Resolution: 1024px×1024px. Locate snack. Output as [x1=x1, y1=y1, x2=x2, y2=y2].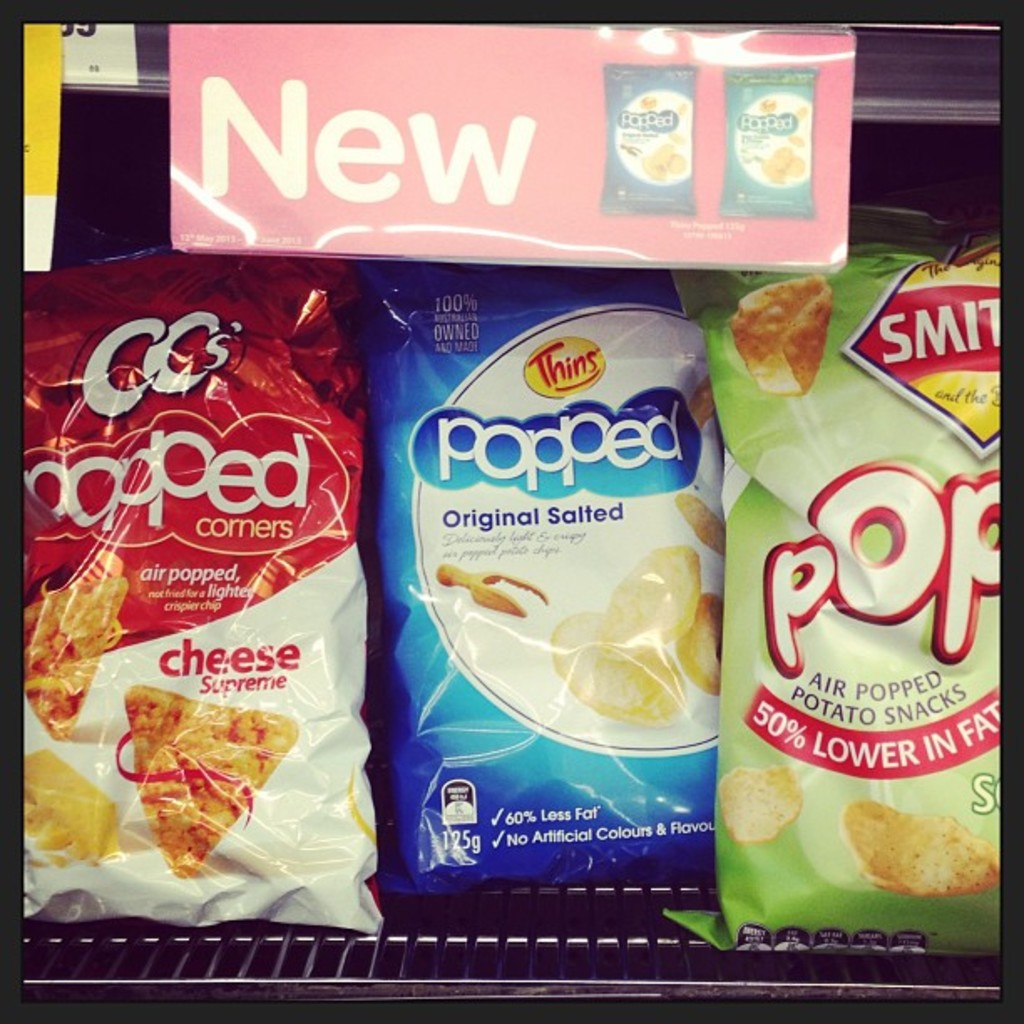
[x1=724, y1=72, x2=818, y2=221].
